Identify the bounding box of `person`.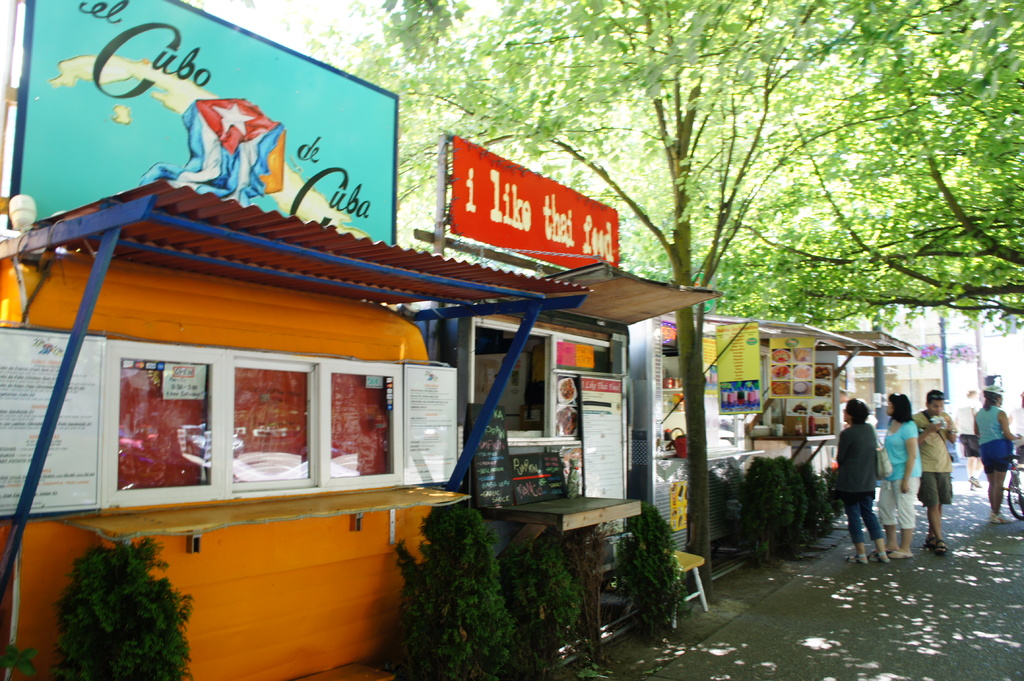
box=[913, 394, 958, 552].
